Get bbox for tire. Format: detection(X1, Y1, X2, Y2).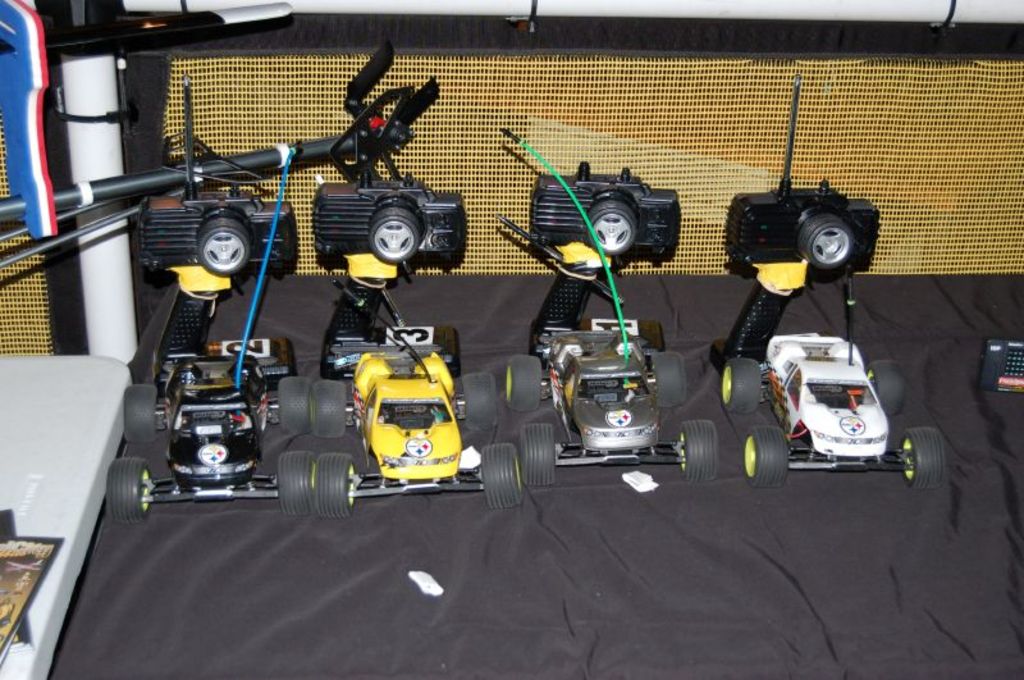
detection(319, 451, 361, 517).
